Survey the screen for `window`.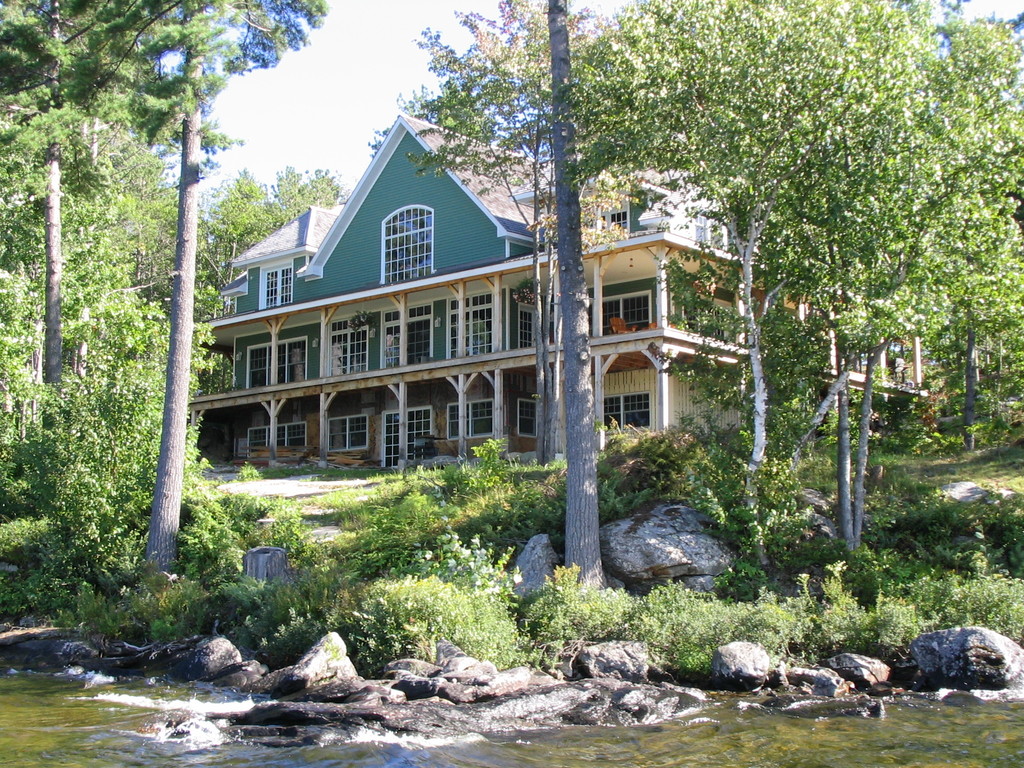
Survey found: crop(266, 259, 300, 308).
